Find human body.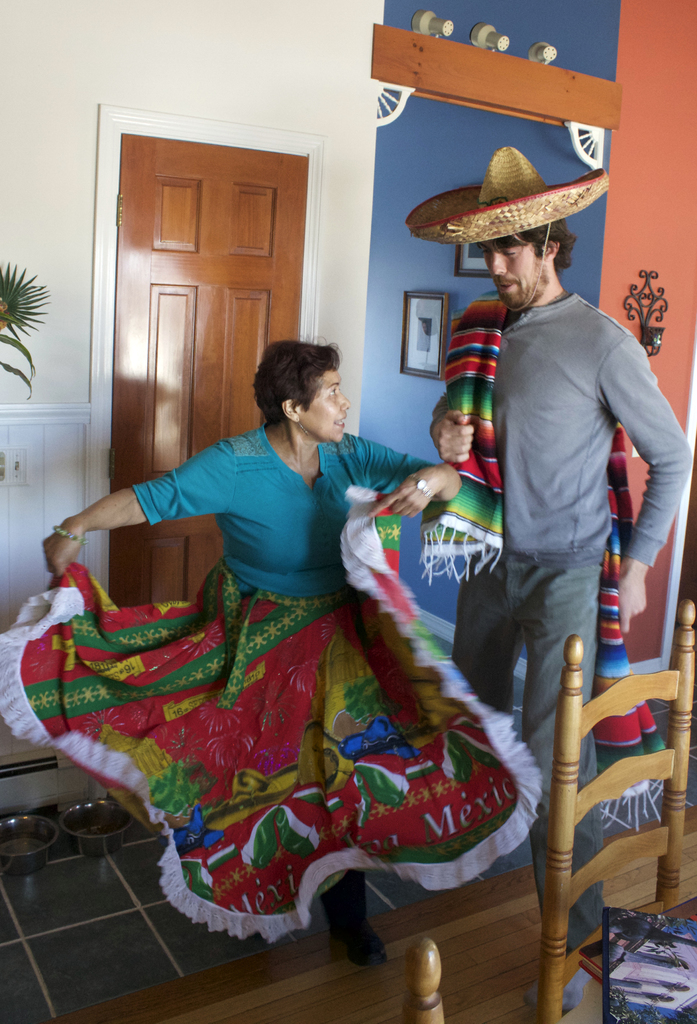
(37,417,460,967).
